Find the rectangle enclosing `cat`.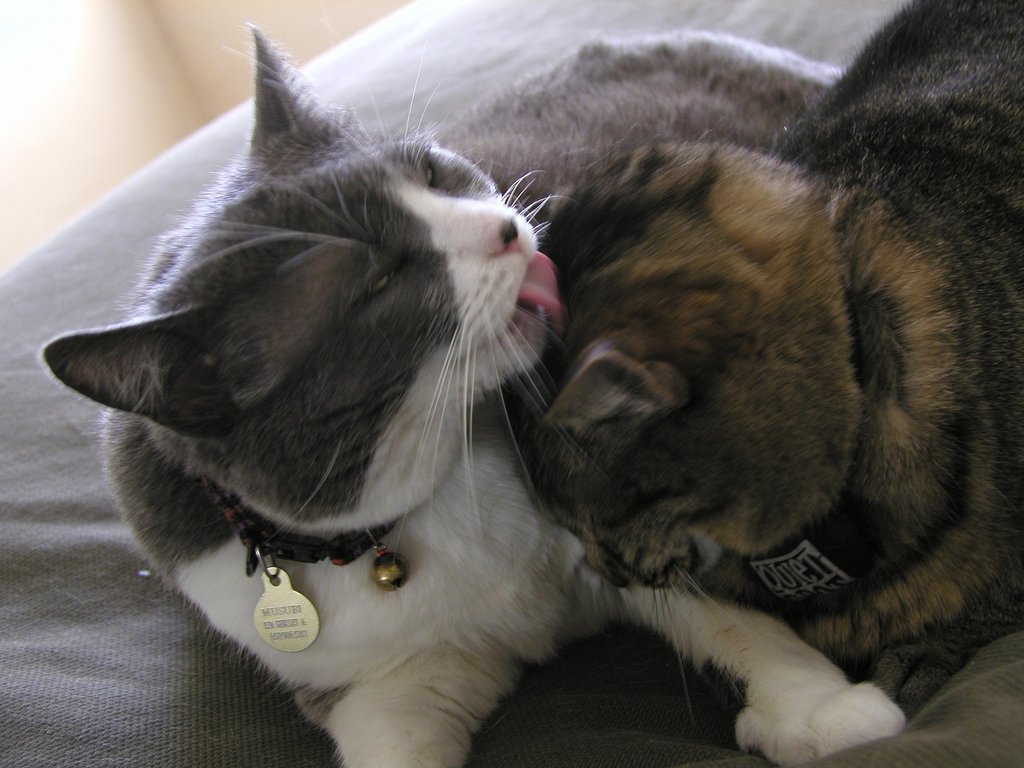
pyautogui.locateOnScreen(503, 0, 1023, 767).
